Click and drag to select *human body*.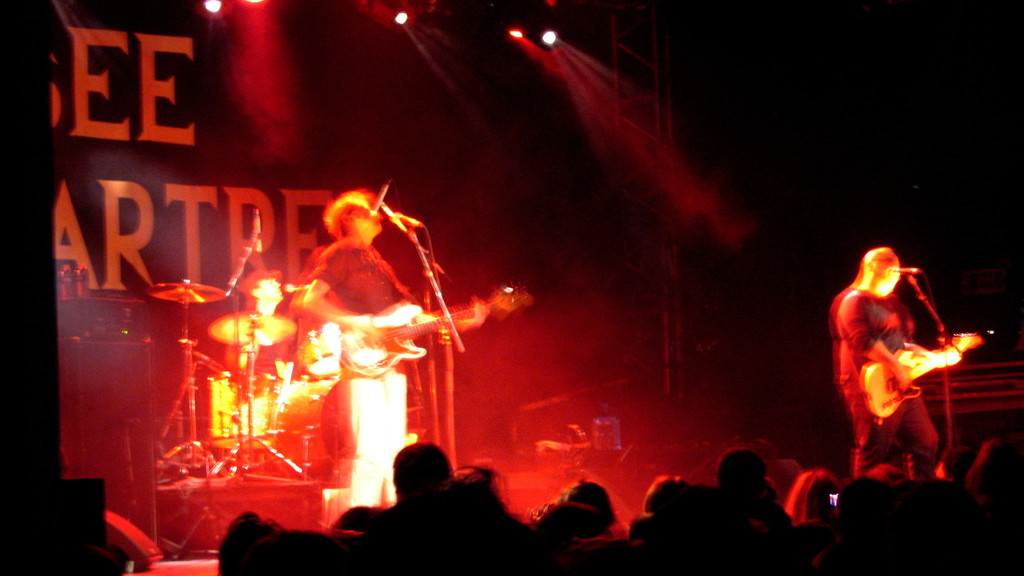
Selection: rect(320, 241, 493, 511).
